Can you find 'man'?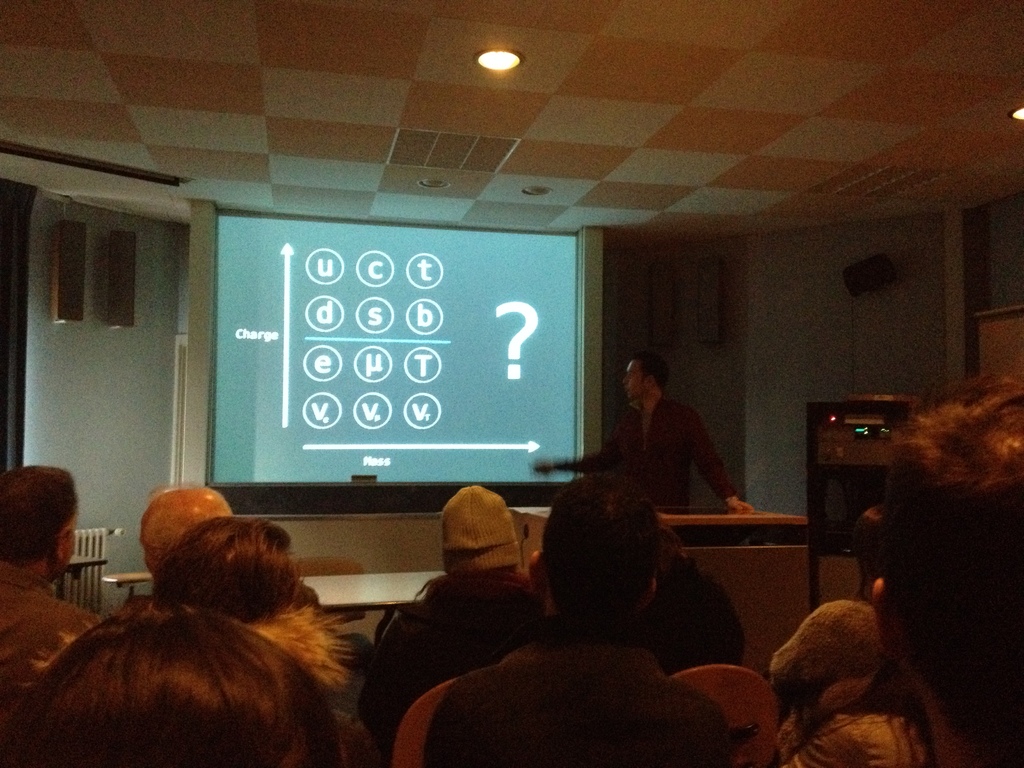
Yes, bounding box: pyautogui.locateOnScreen(0, 452, 112, 708).
